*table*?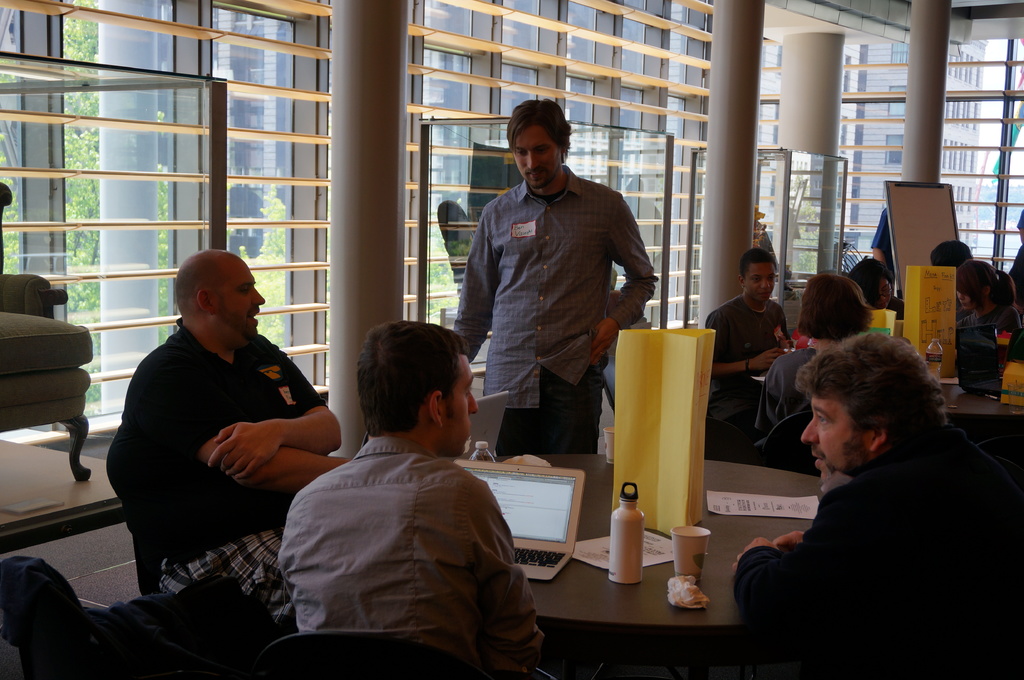
bbox(461, 455, 828, 679)
